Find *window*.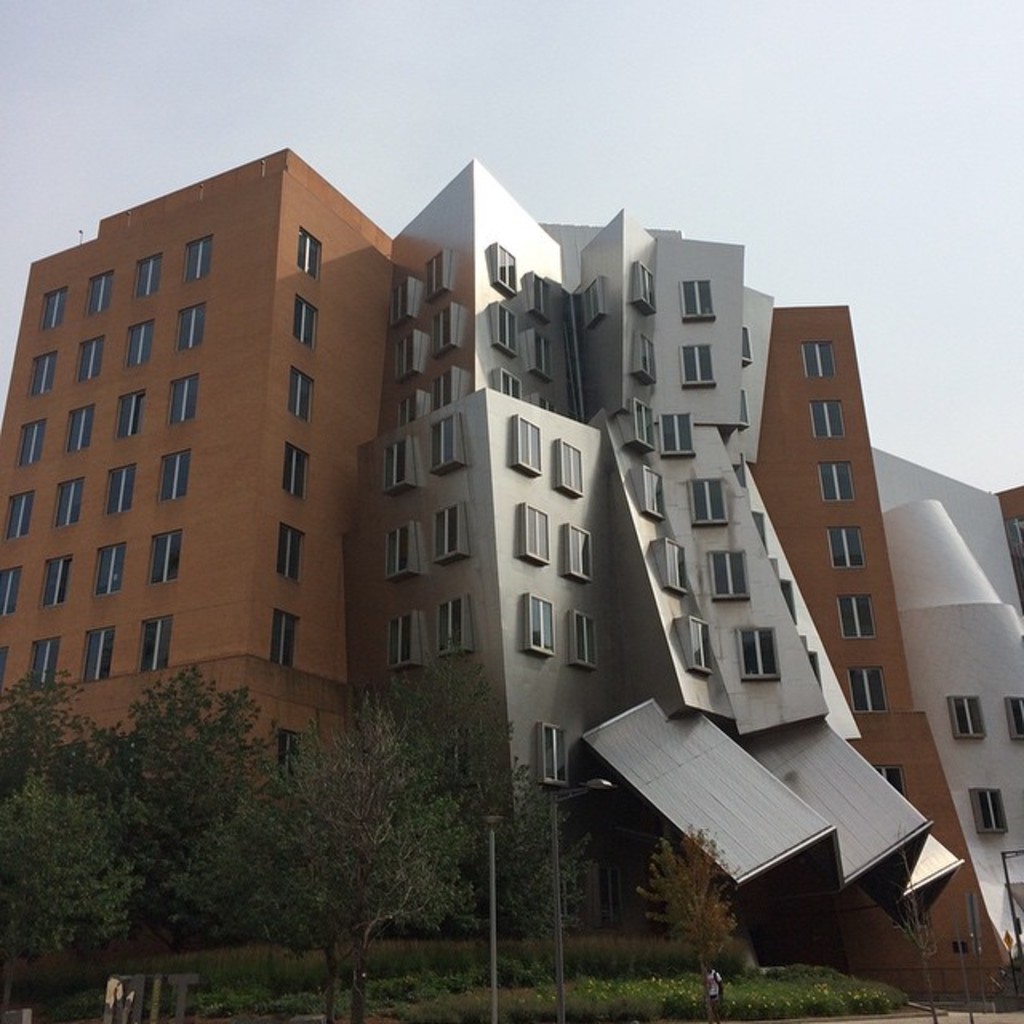
(635,256,658,310).
